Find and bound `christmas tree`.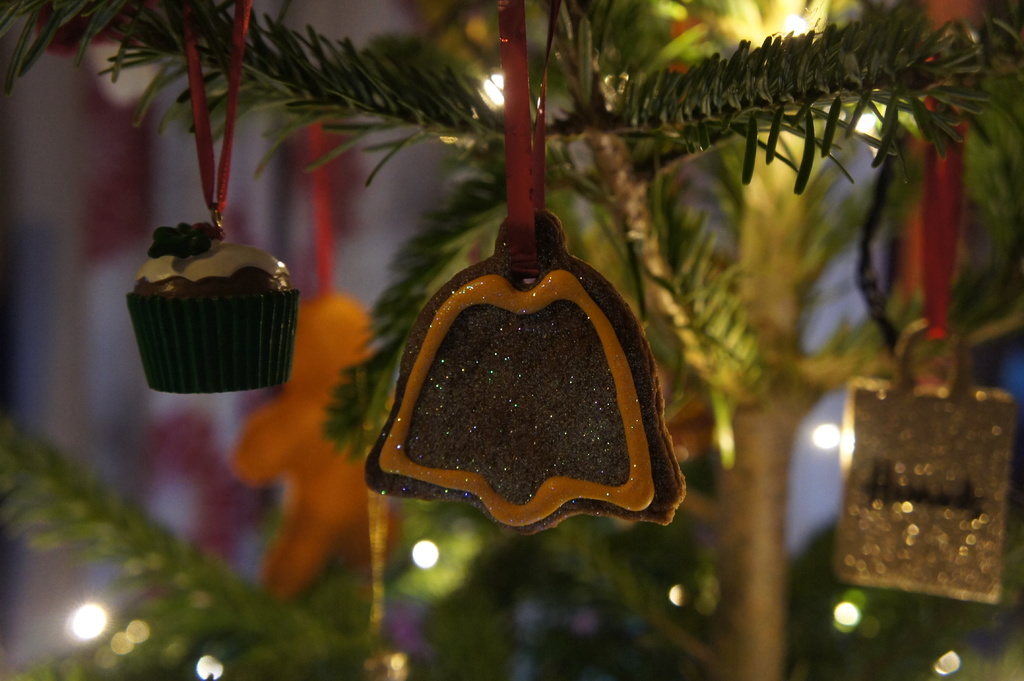
Bound: box(0, 0, 1020, 680).
